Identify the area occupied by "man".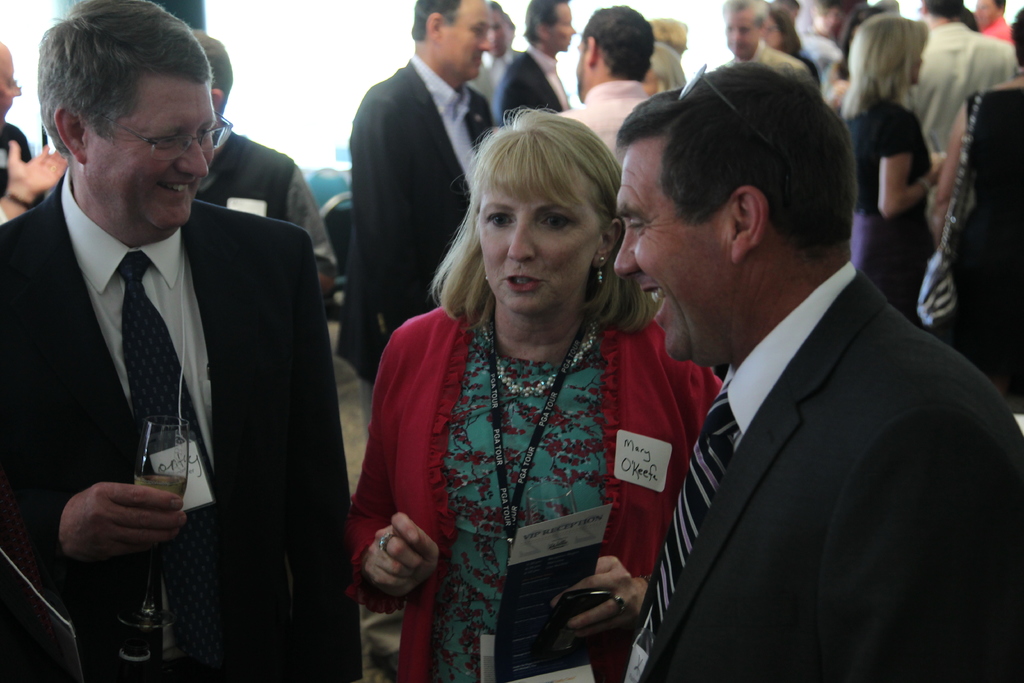
Area: 970, 0, 1018, 49.
